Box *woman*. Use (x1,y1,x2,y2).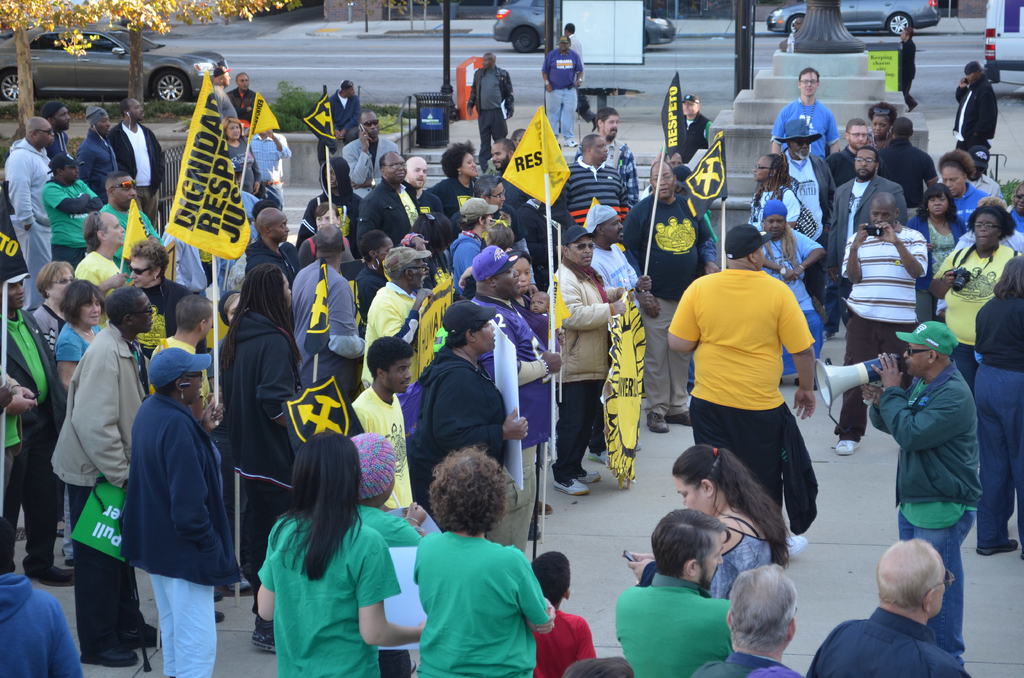
(228,118,262,197).
